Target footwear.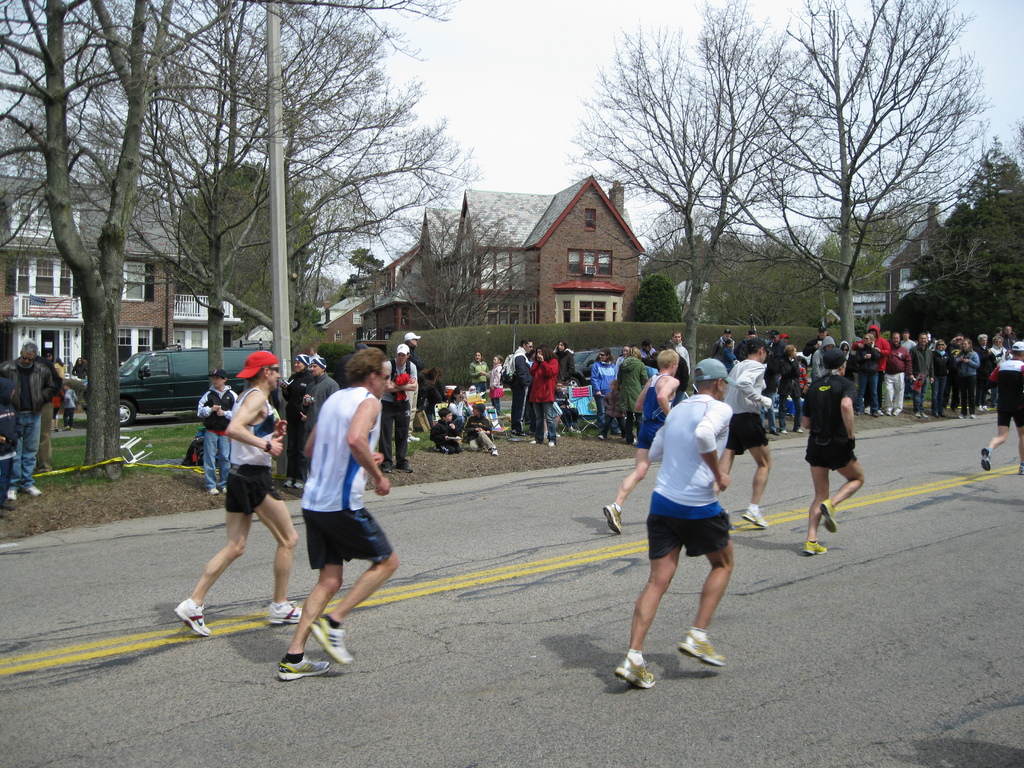
Target region: pyautogui.locateOnScreen(780, 428, 785, 435).
